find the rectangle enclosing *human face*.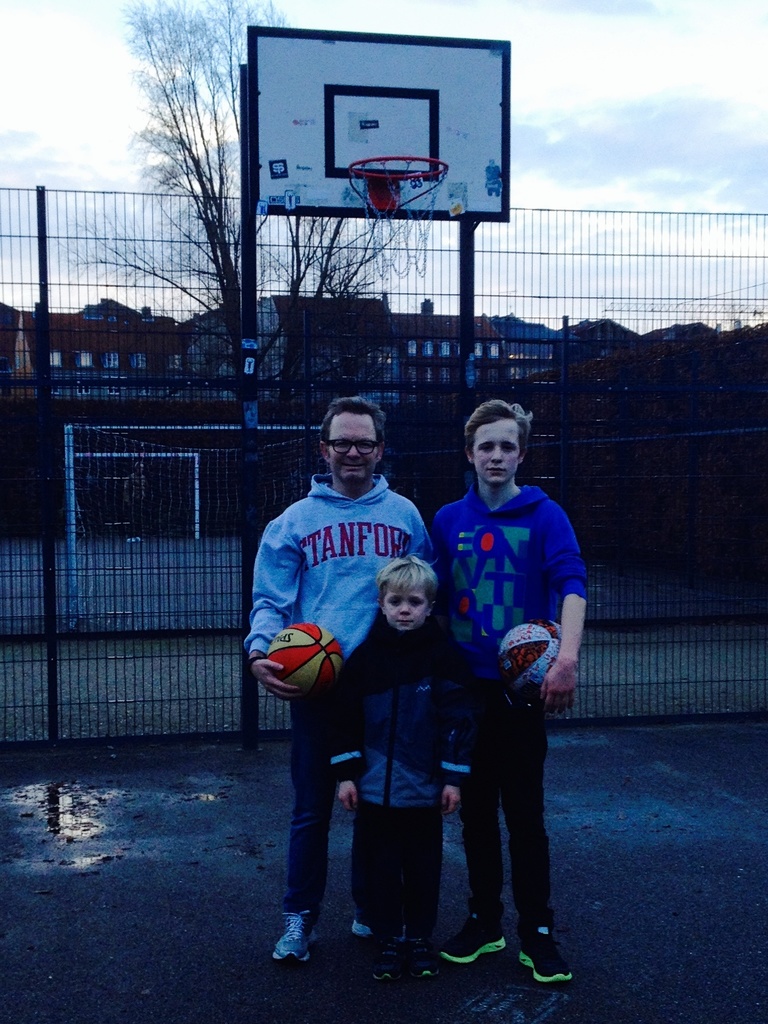
[left=383, top=581, right=428, bottom=634].
